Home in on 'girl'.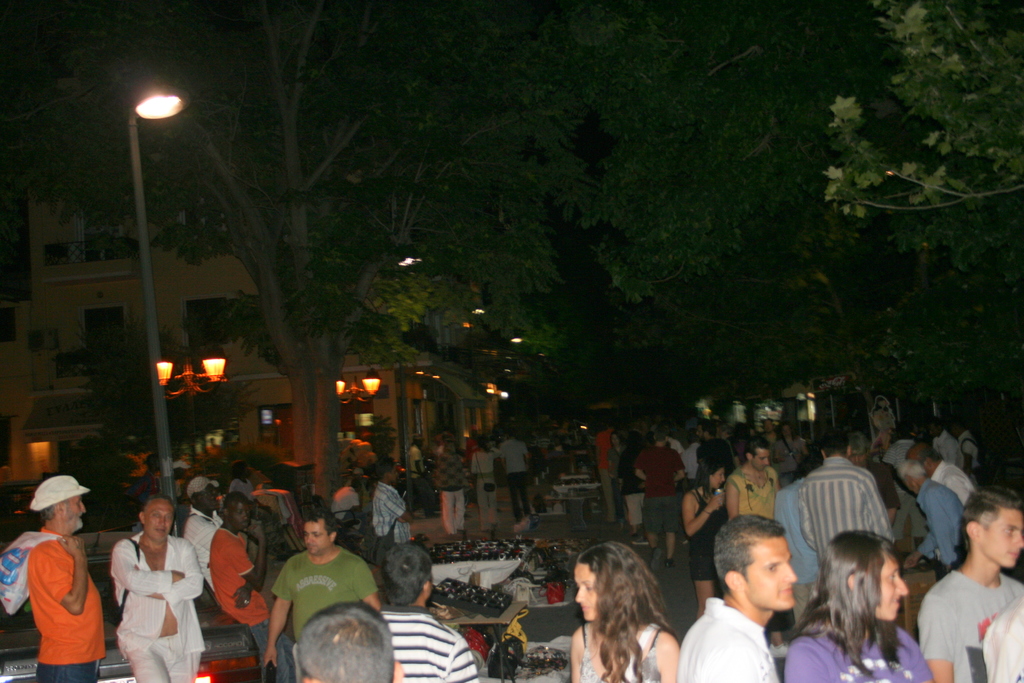
Homed in at 680:446:735:620.
